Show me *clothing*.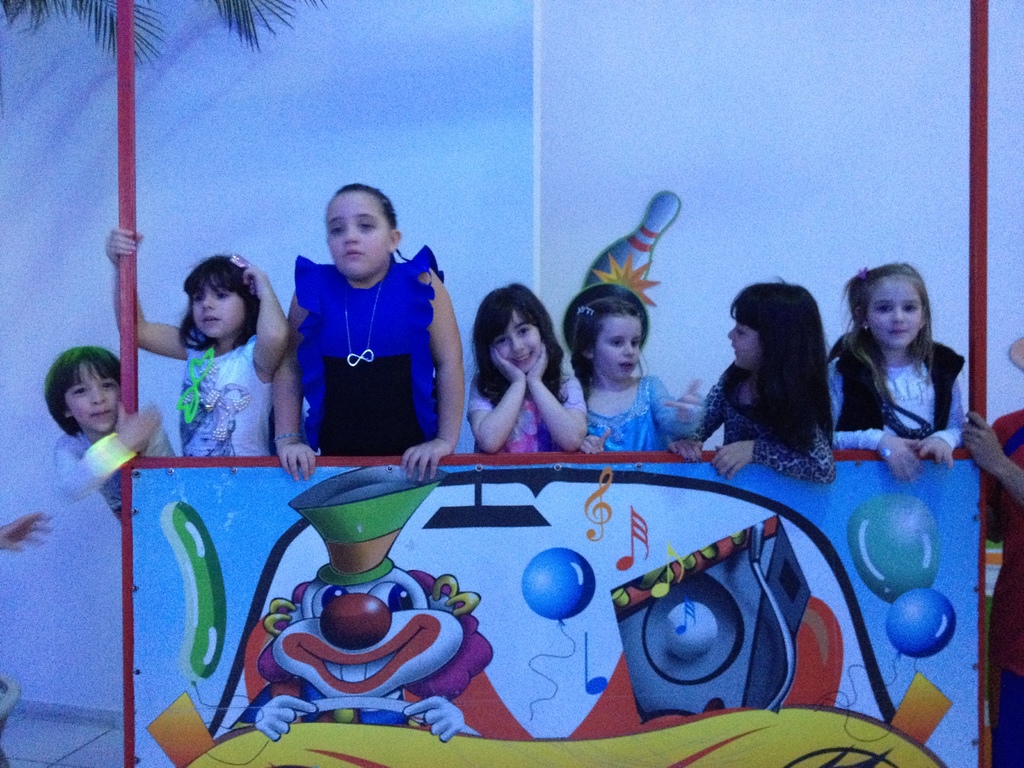
*clothing* is here: bbox(809, 330, 977, 465).
